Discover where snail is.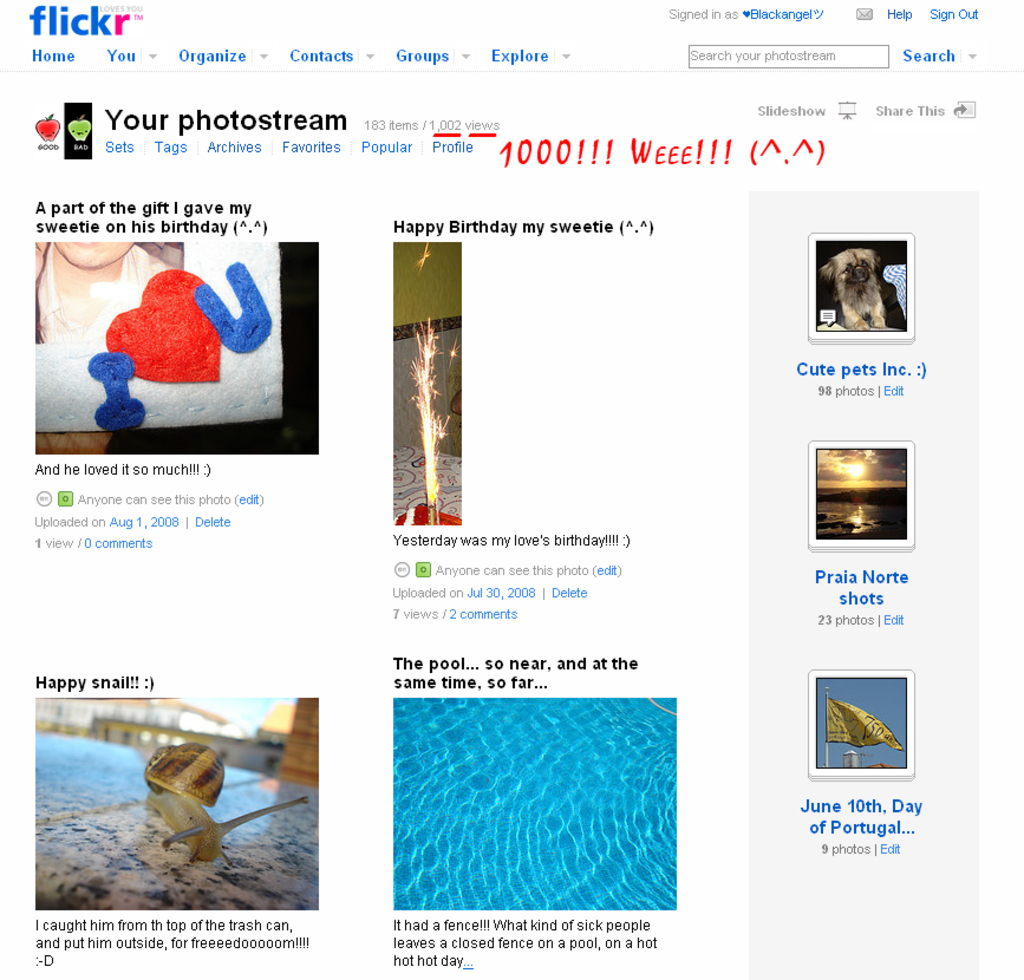
Discovered at [x1=141, y1=734, x2=309, y2=875].
